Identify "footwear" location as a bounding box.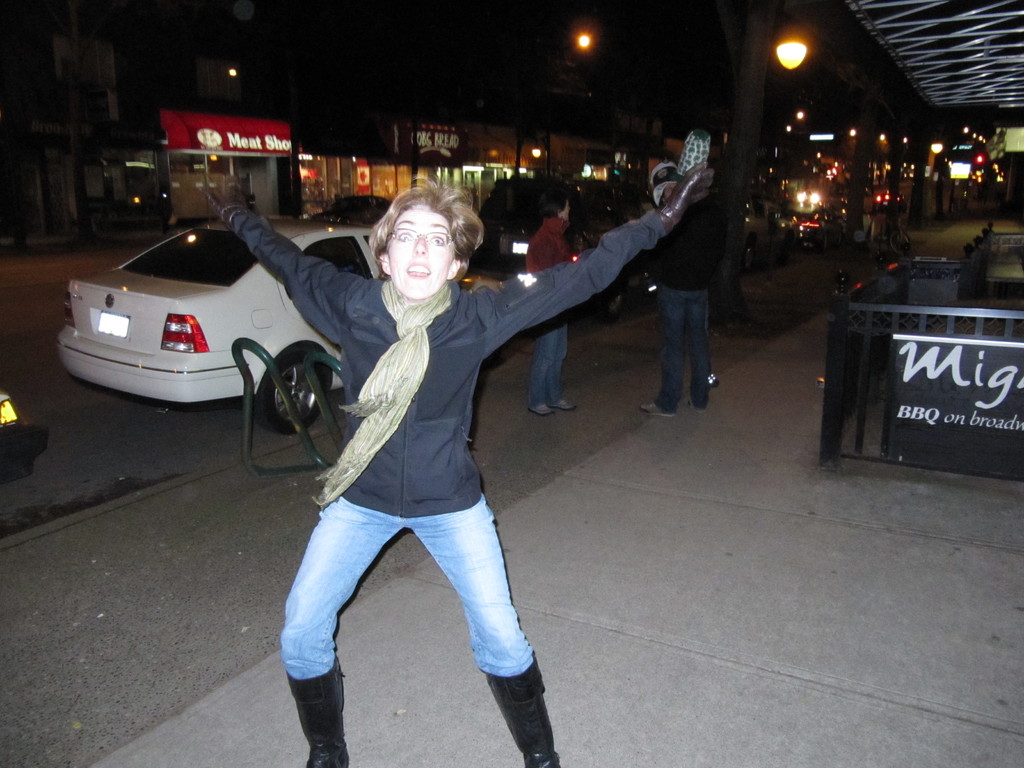
locate(528, 401, 556, 415).
